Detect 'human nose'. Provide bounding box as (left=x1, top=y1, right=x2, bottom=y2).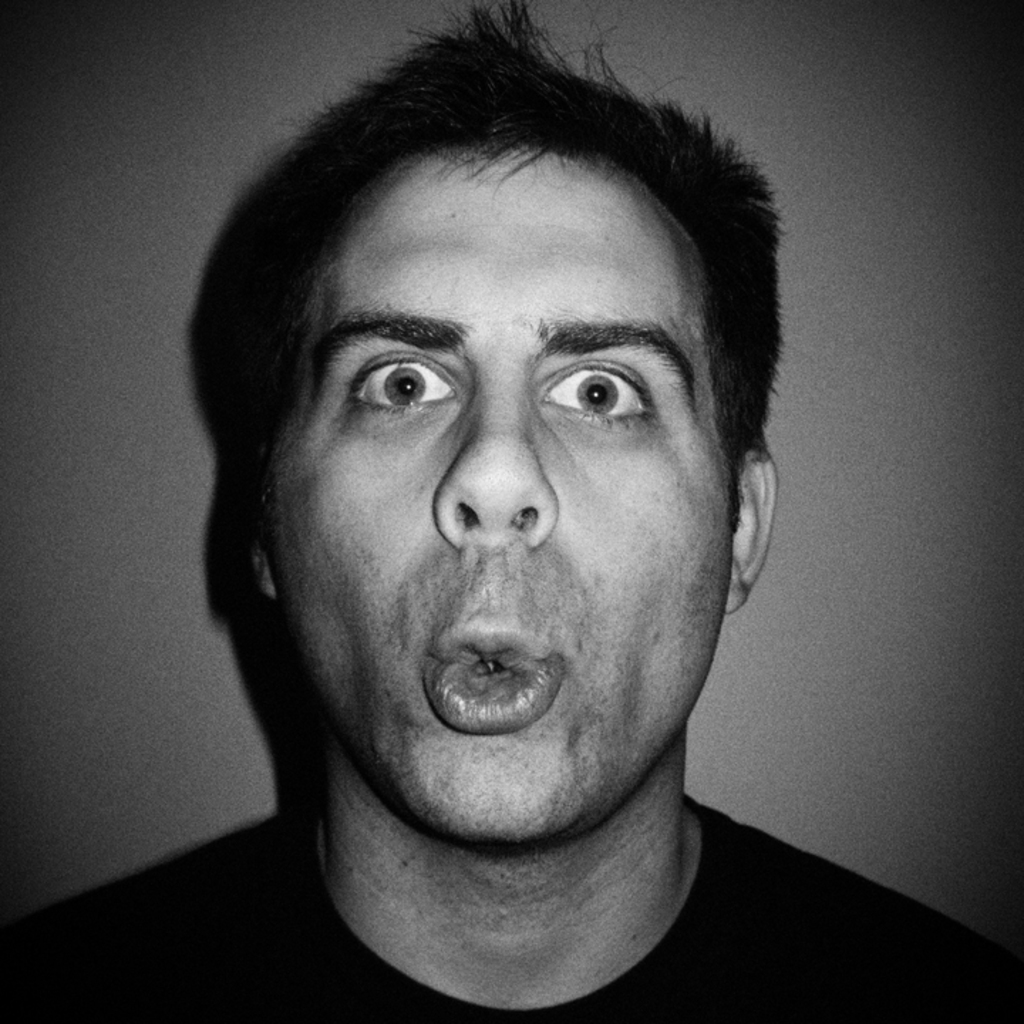
(left=430, top=357, right=556, bottom=540).
